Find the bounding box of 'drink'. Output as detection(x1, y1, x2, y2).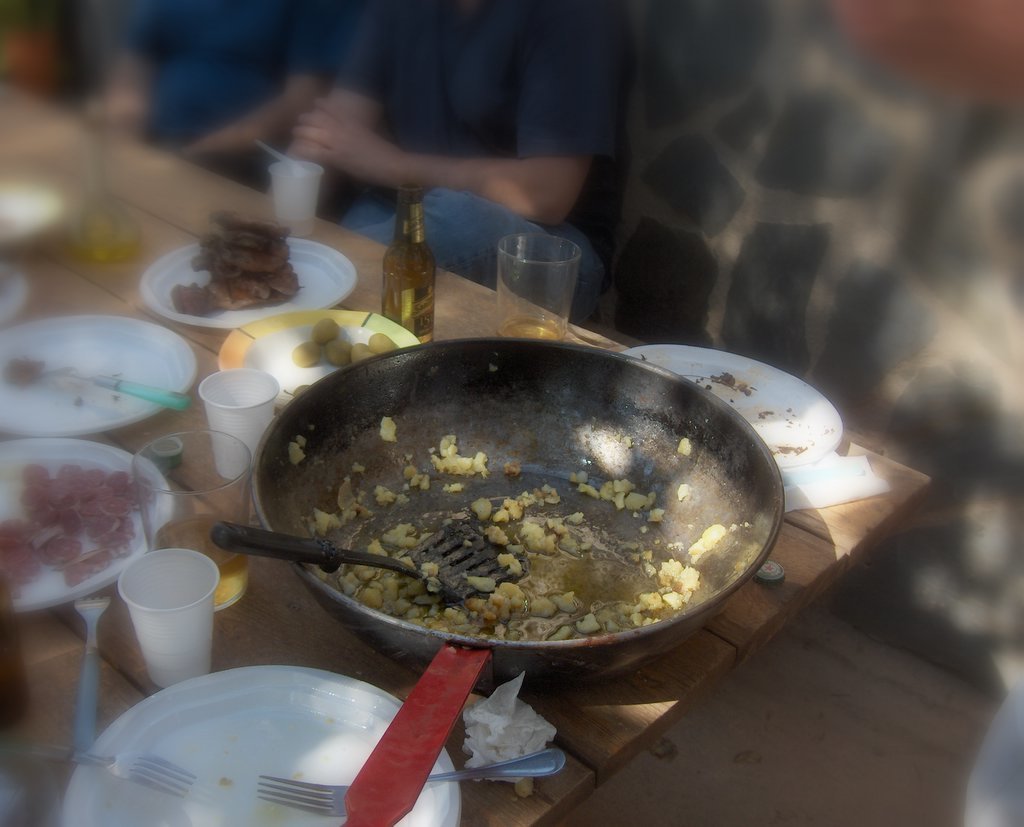
detection(96, 550, 225, 691).
